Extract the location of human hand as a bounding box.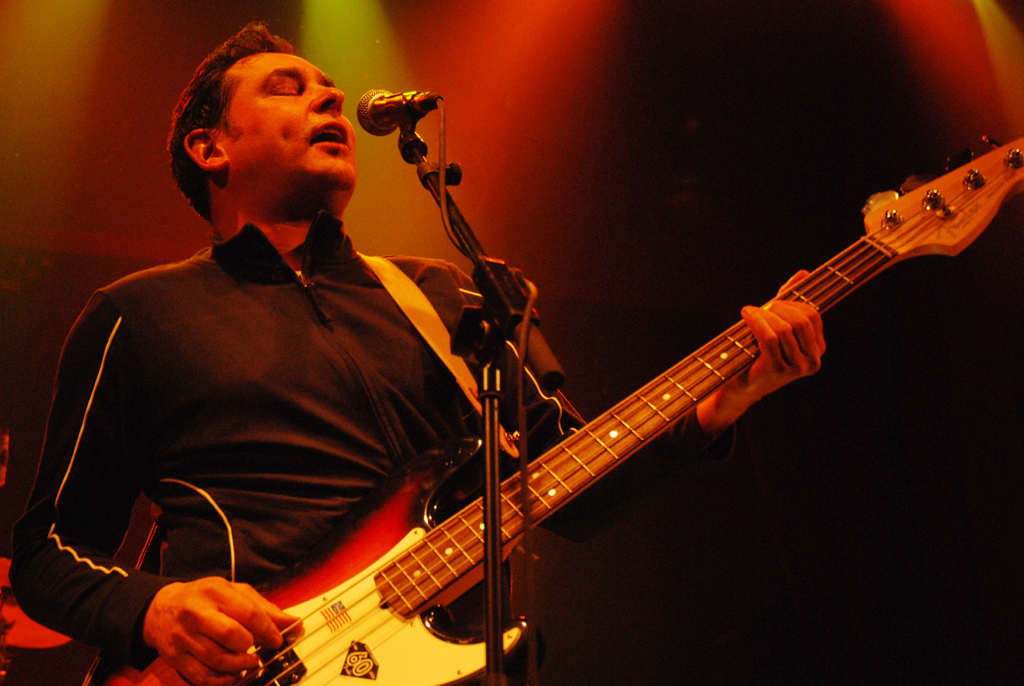
Rect(121, 573, 282, 678).
